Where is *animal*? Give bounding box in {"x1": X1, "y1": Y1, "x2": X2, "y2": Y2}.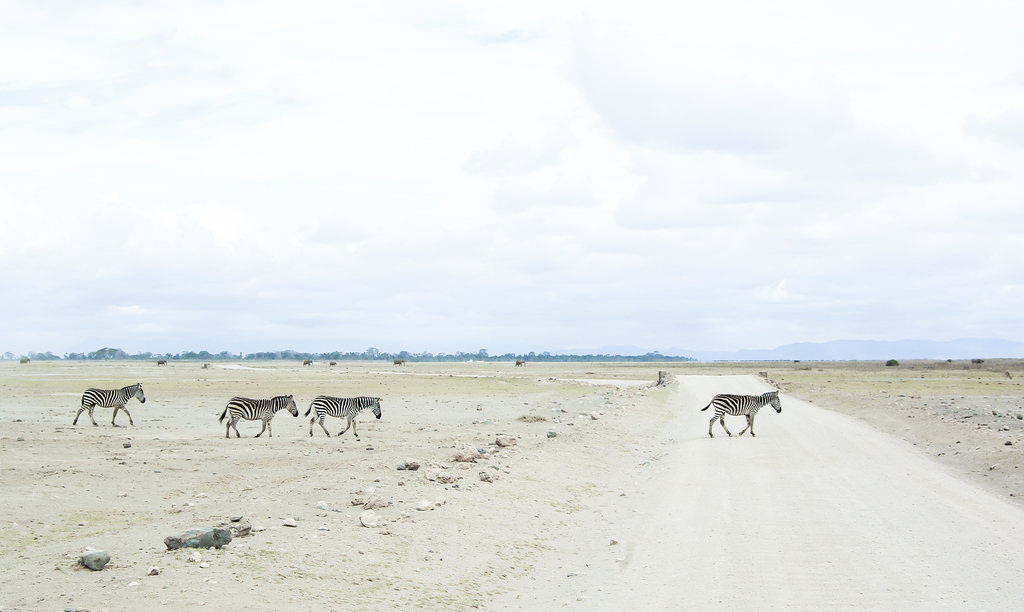
{"x1": 73, "y1": 383, "x2": 148, "y2": 426}.
